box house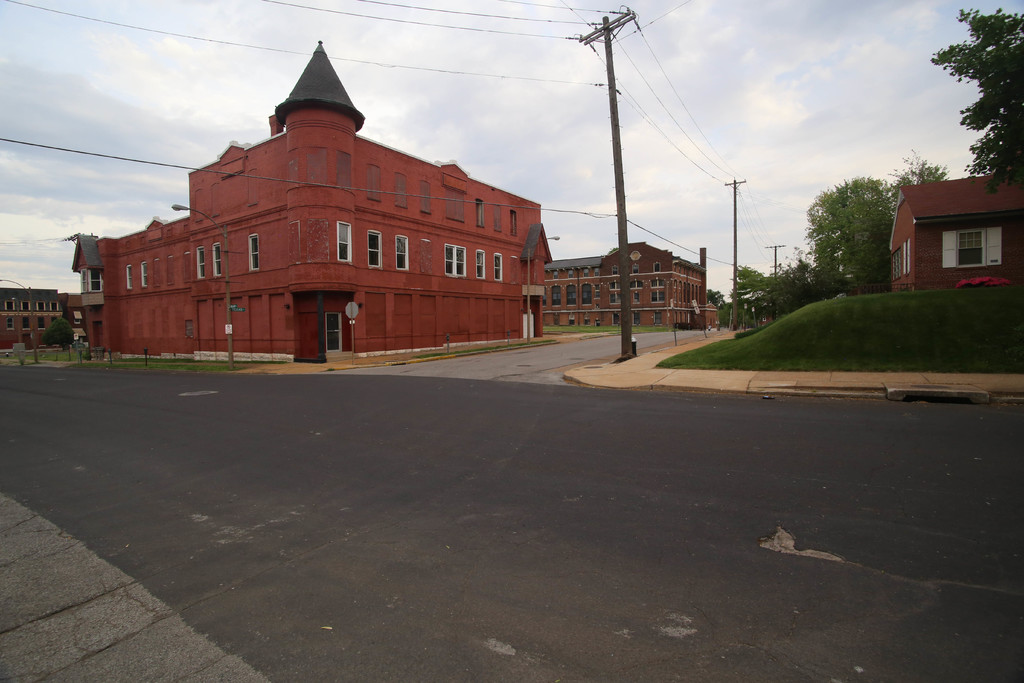
BBox(541, 242, 711, 334)
